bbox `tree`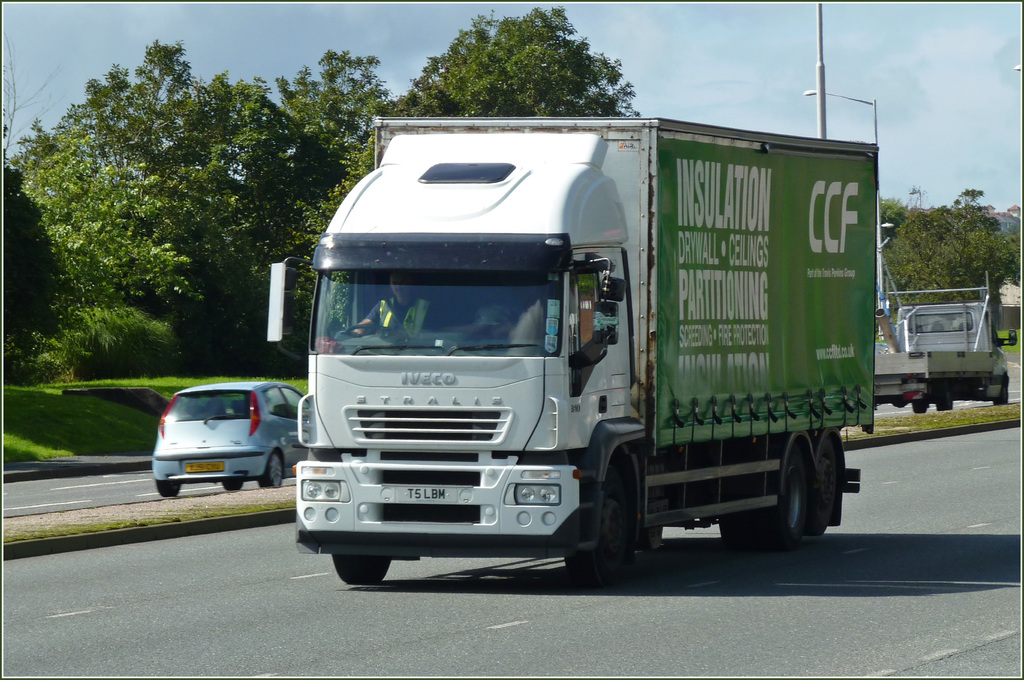
box=[8, 109, 188, 336]
